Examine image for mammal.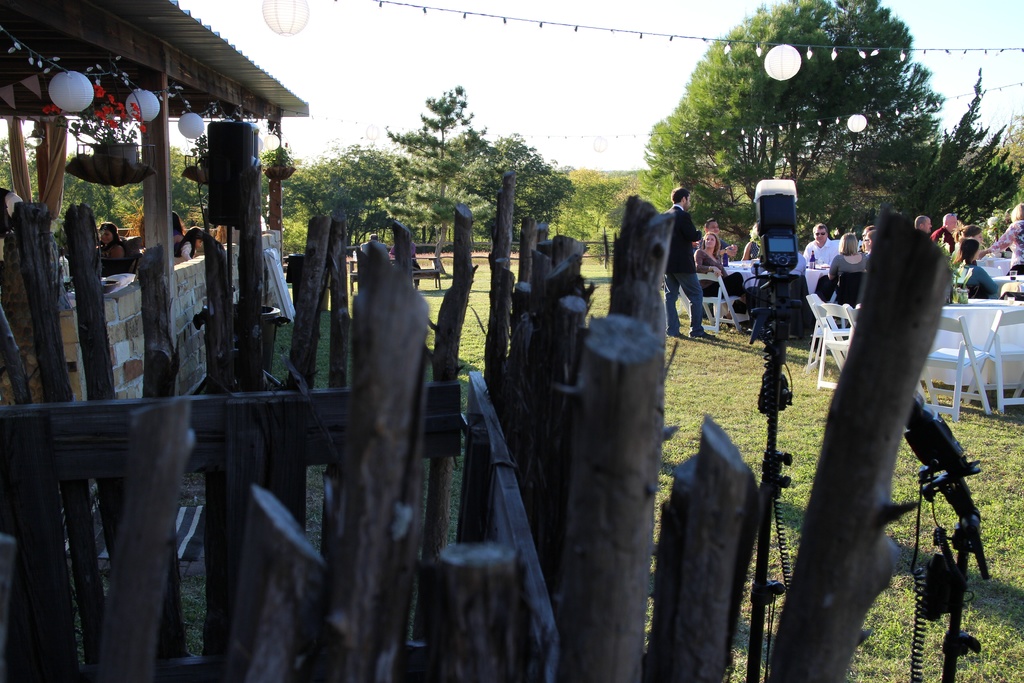
Examination result: x1=172 y1=226 x2=204 y2=264.
